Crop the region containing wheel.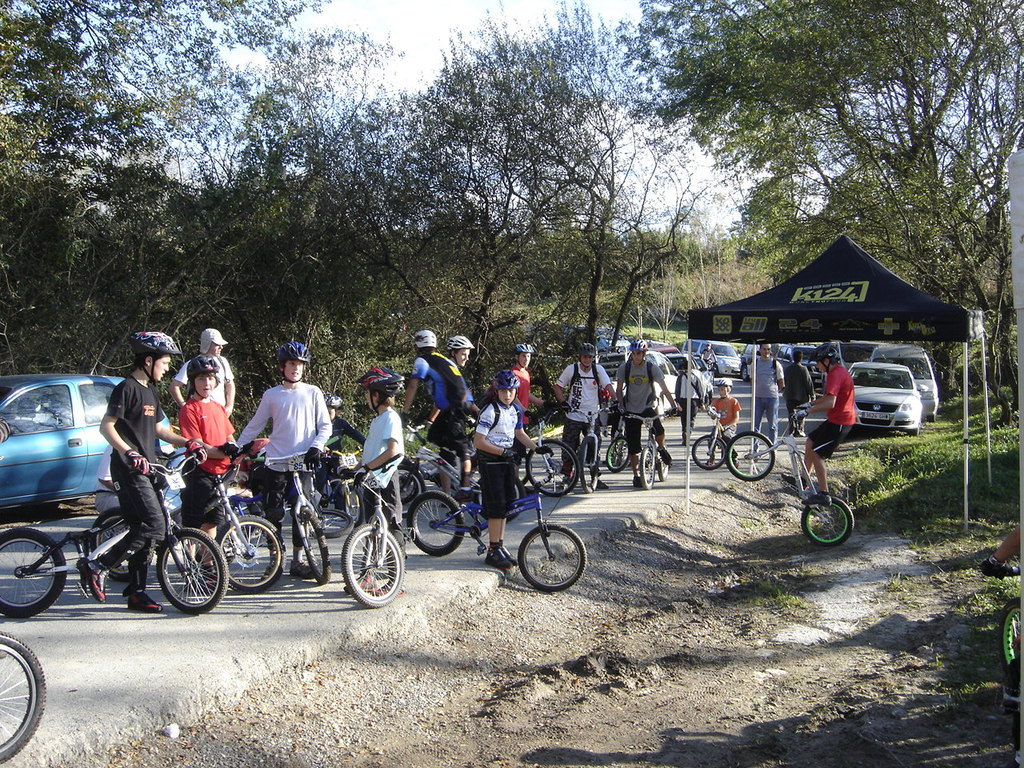
Crop region: x1=802, y1=498, x2=853, y2=548.
